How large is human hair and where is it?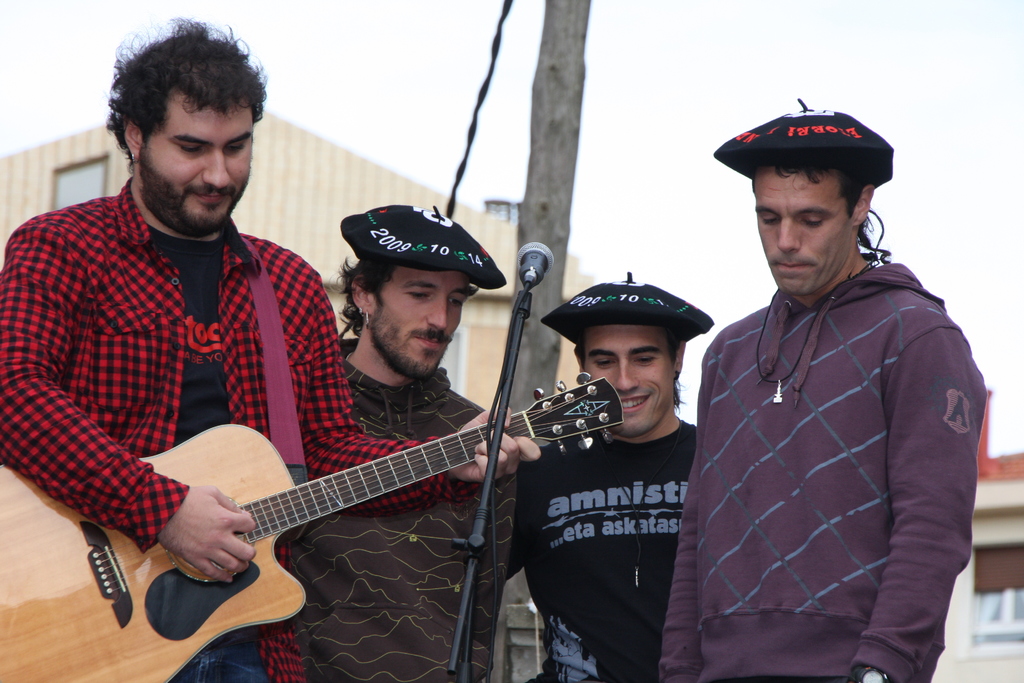
Bounding box: (left=570, top=320, right=686, bottom=409).
